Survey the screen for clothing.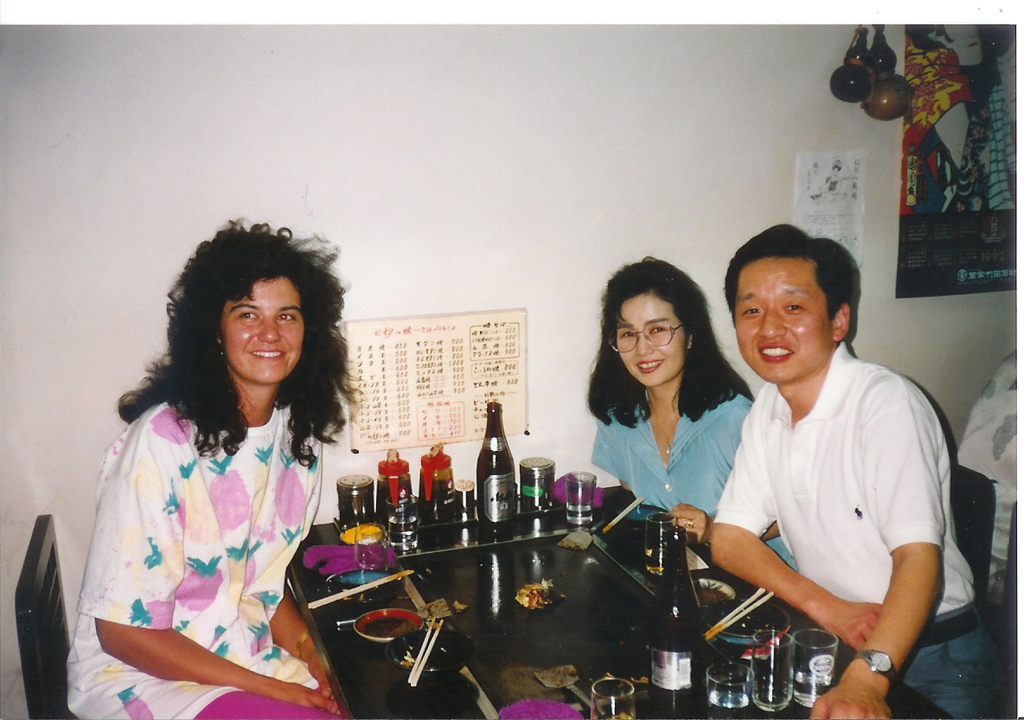
Survey found: box=[65, 352, 354, 707].
